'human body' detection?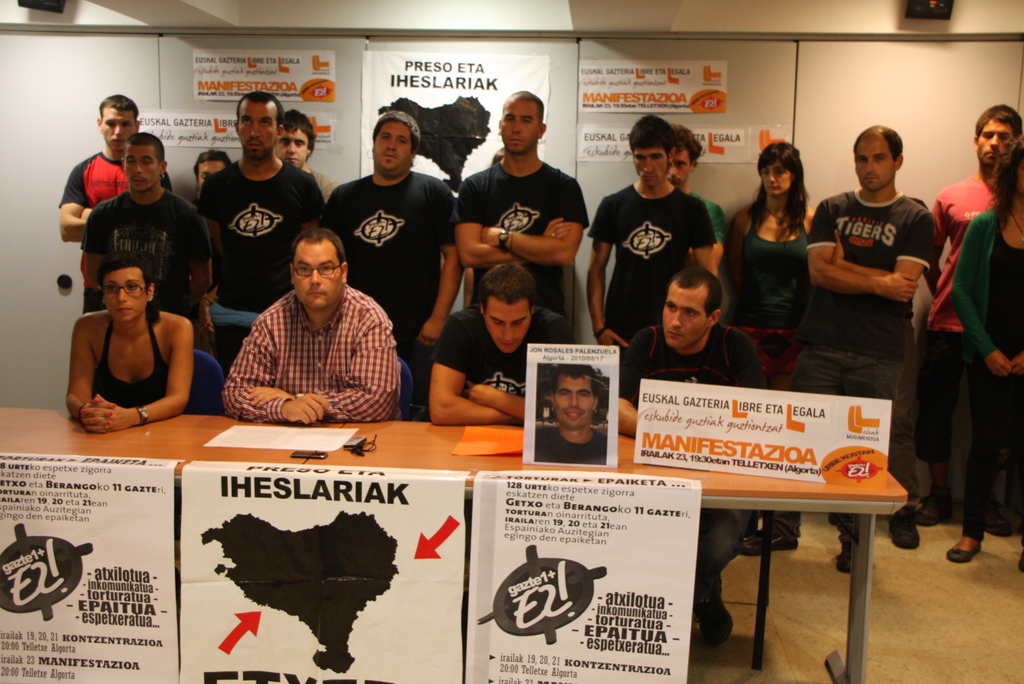
l=48, t=93, r=169, b=243
